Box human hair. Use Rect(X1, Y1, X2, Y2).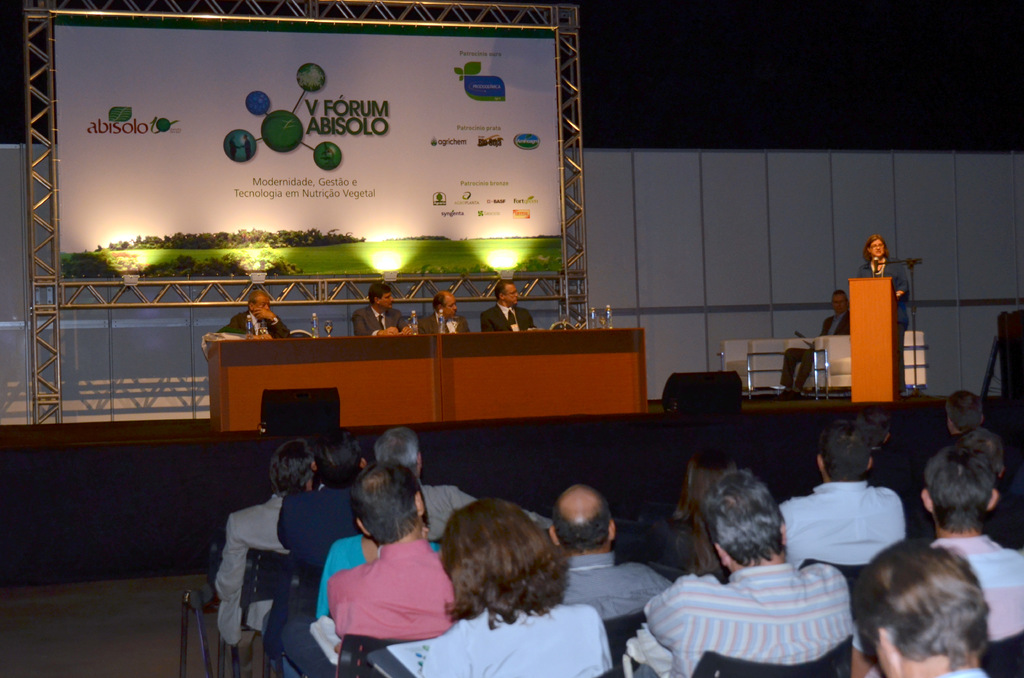
Rect(429, 502, 565, 649).
